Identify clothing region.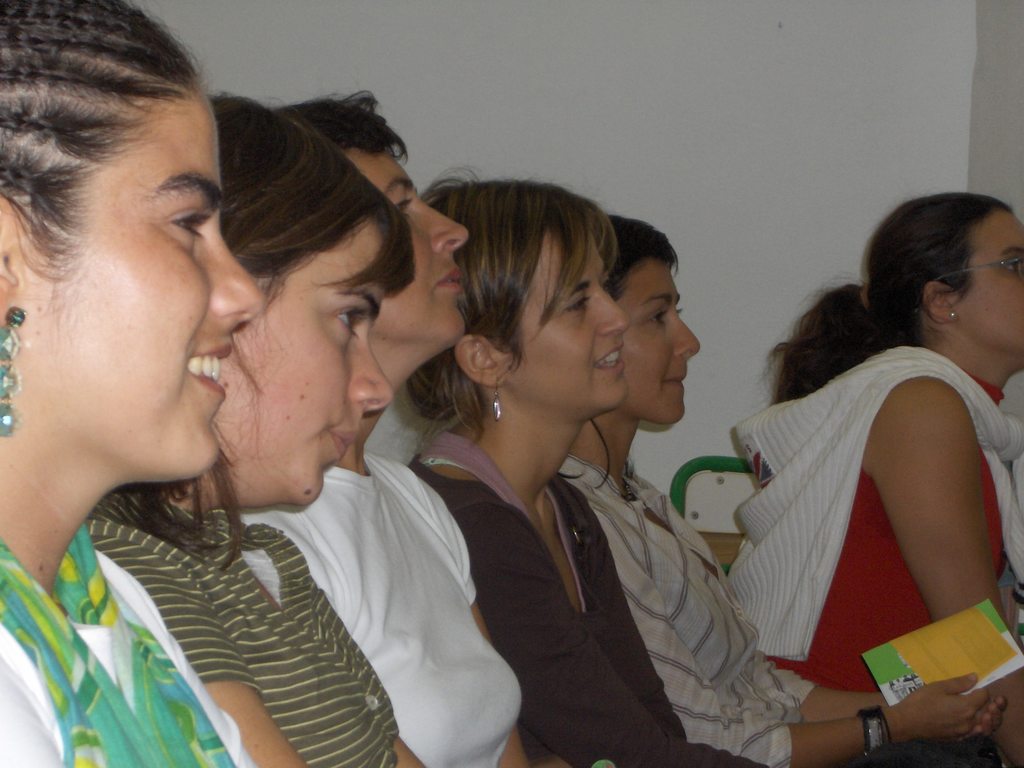
Region: 238,446,523,767.
